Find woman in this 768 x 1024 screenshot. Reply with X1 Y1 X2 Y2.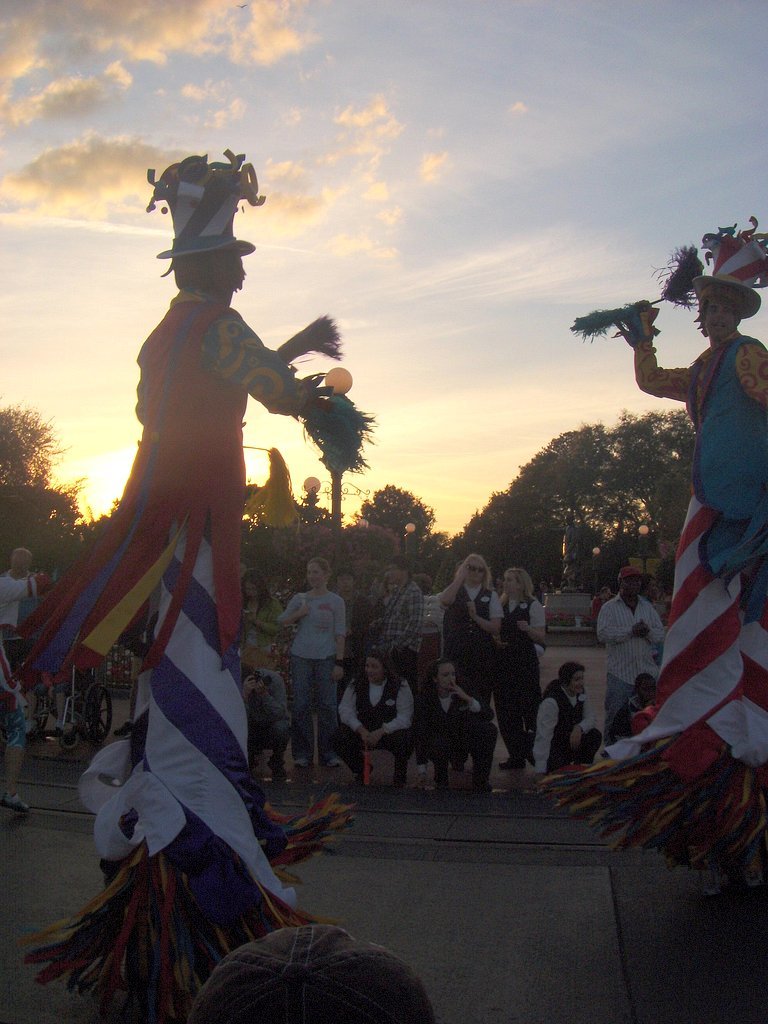
425 554 510 747.
